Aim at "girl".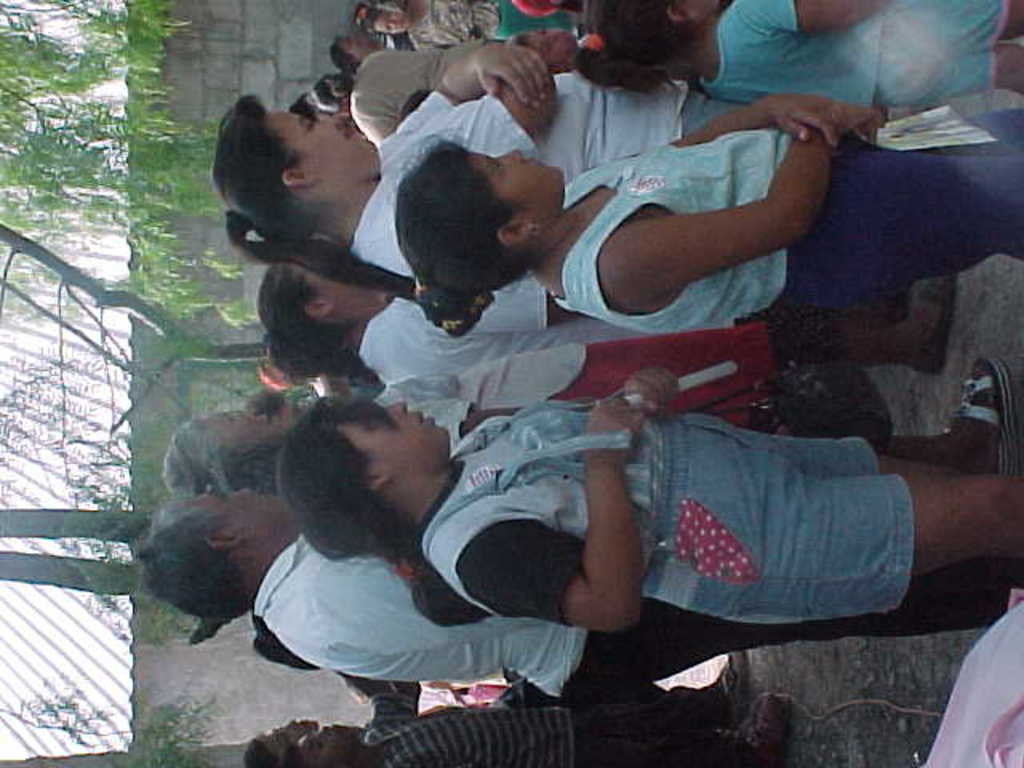
Aimed at <bbox>397, 93, 1019, 339</bbox>.
